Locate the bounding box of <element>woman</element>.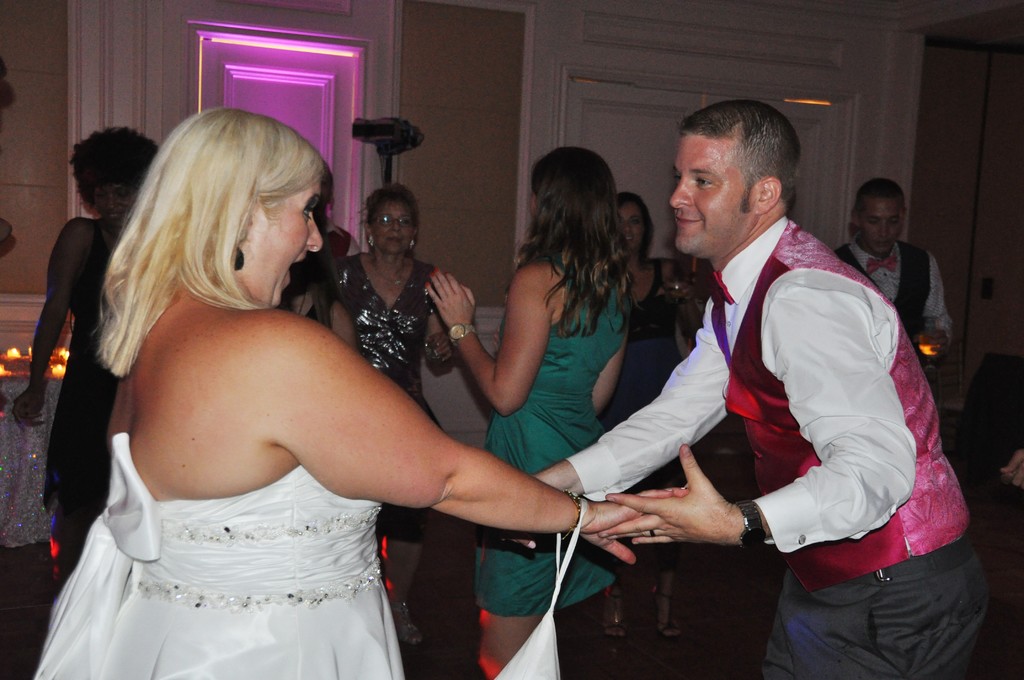
Bounding box: select_region(327, 182, 456, 651).
